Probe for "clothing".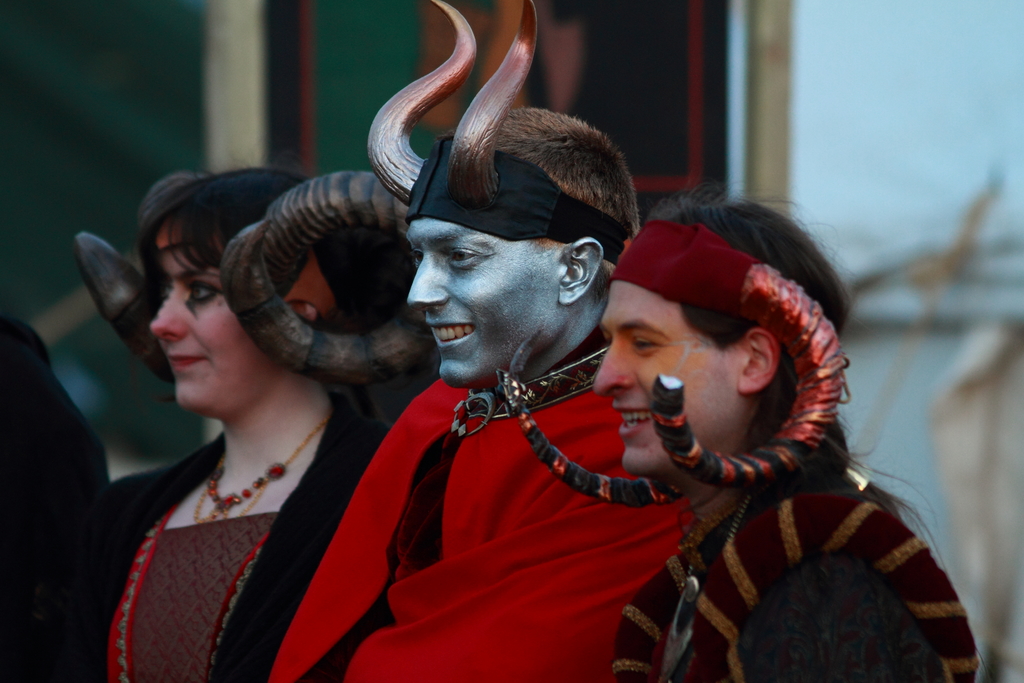
Probe result: [left=622, top=478, right=983, bottom=682].
